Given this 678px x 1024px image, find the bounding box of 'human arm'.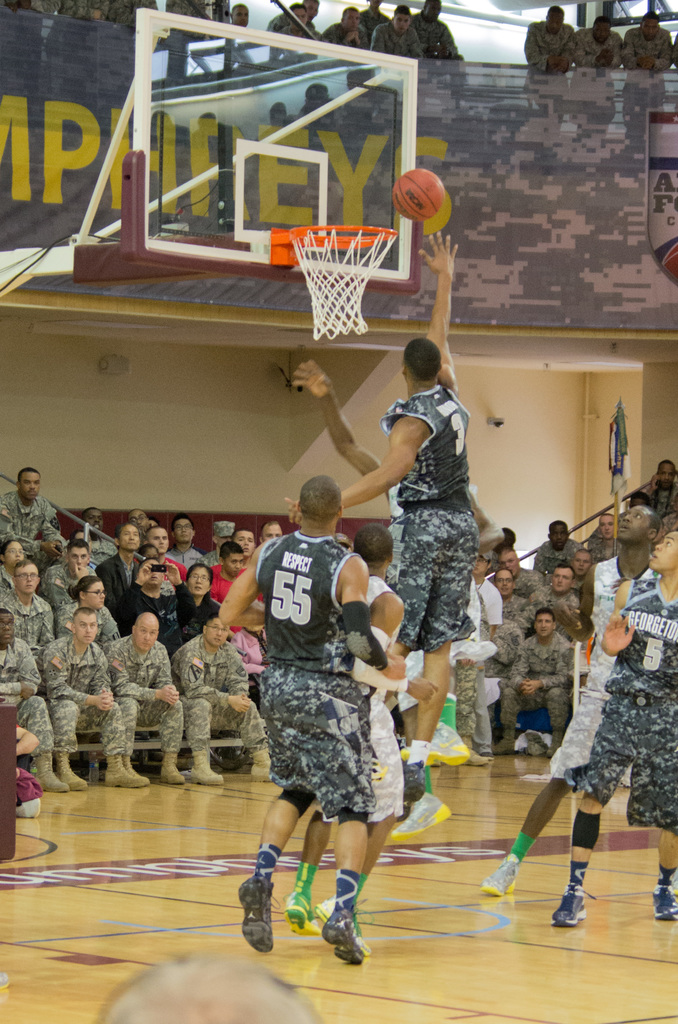
117, 558, 153, 627.
